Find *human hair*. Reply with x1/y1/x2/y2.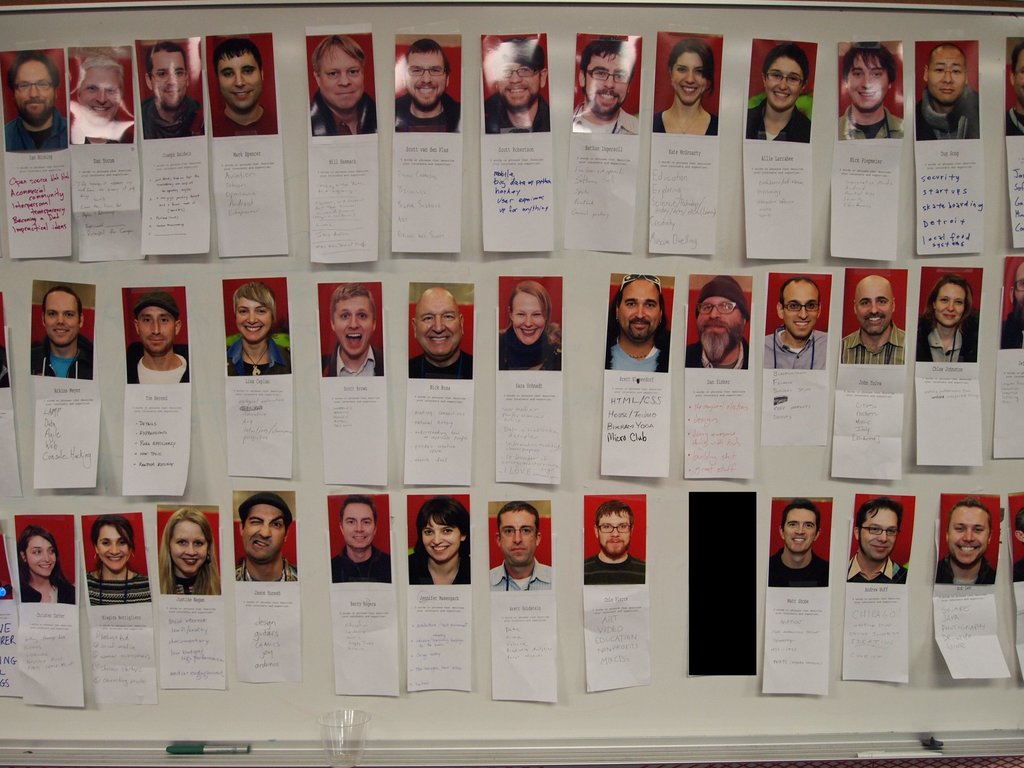
329/283/377/325.
